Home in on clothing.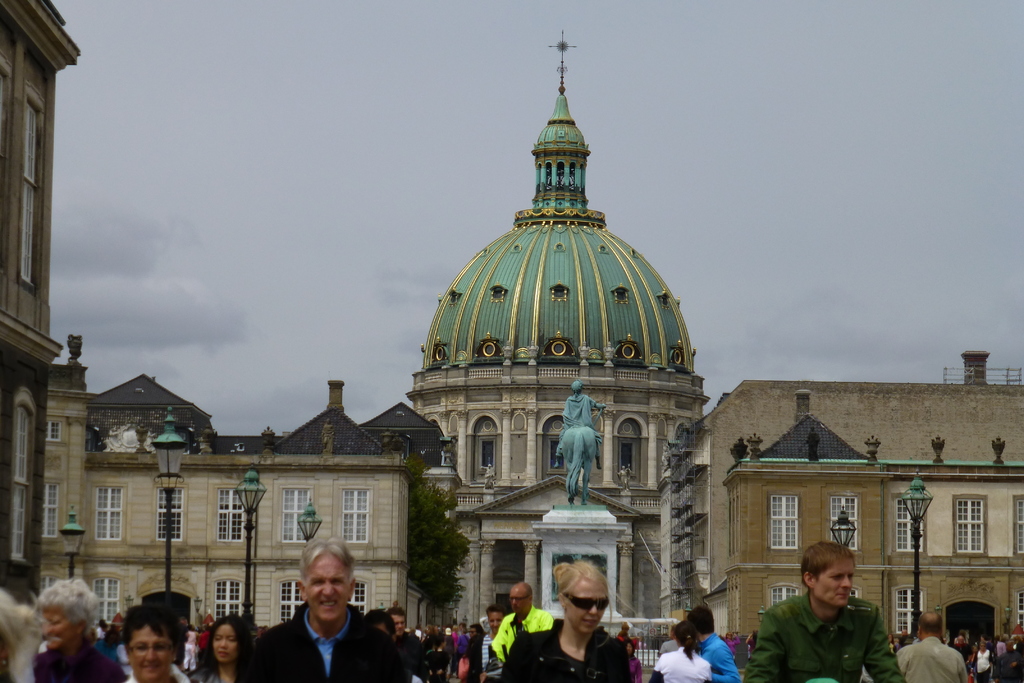
Homed in at pyautogui.locateOnScreen(445, 637, 460, 672).
